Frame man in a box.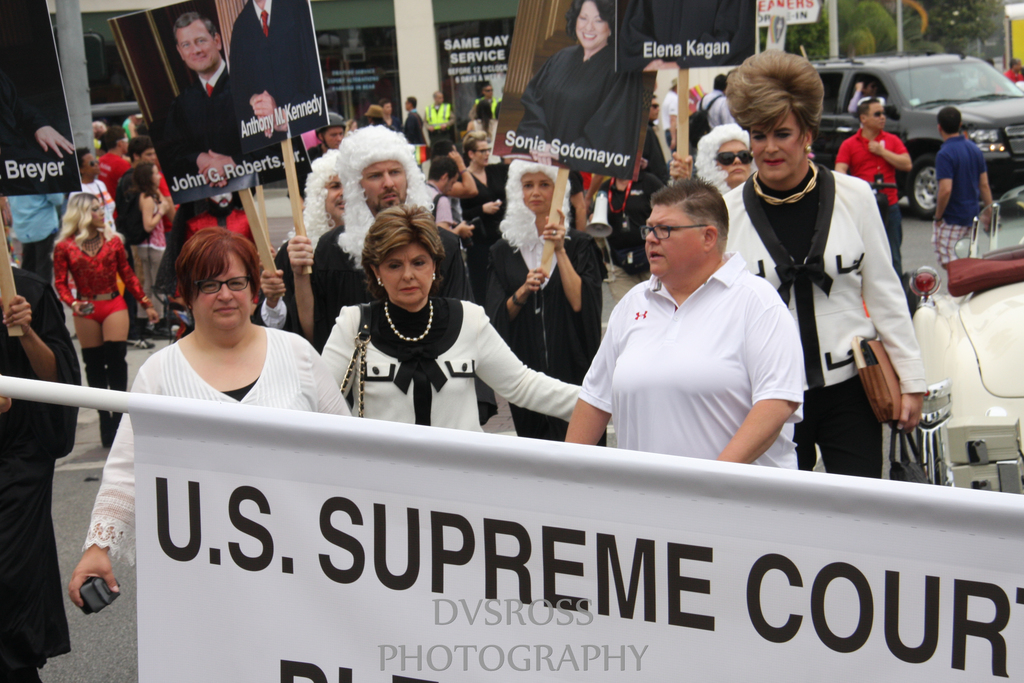
462/131/509/300.
